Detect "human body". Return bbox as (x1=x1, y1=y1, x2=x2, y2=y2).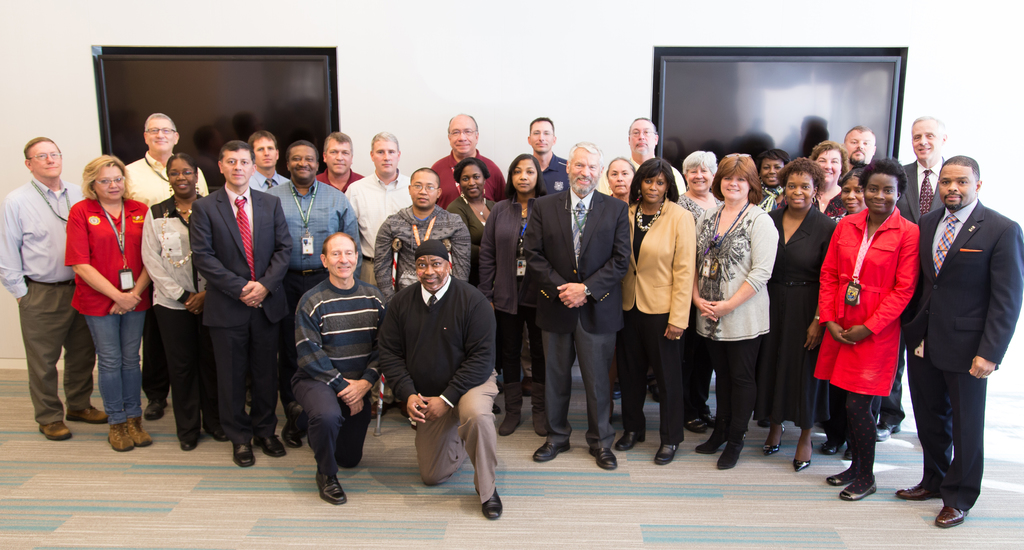
(x1=441, y1=158, x2=502, y2=307).
